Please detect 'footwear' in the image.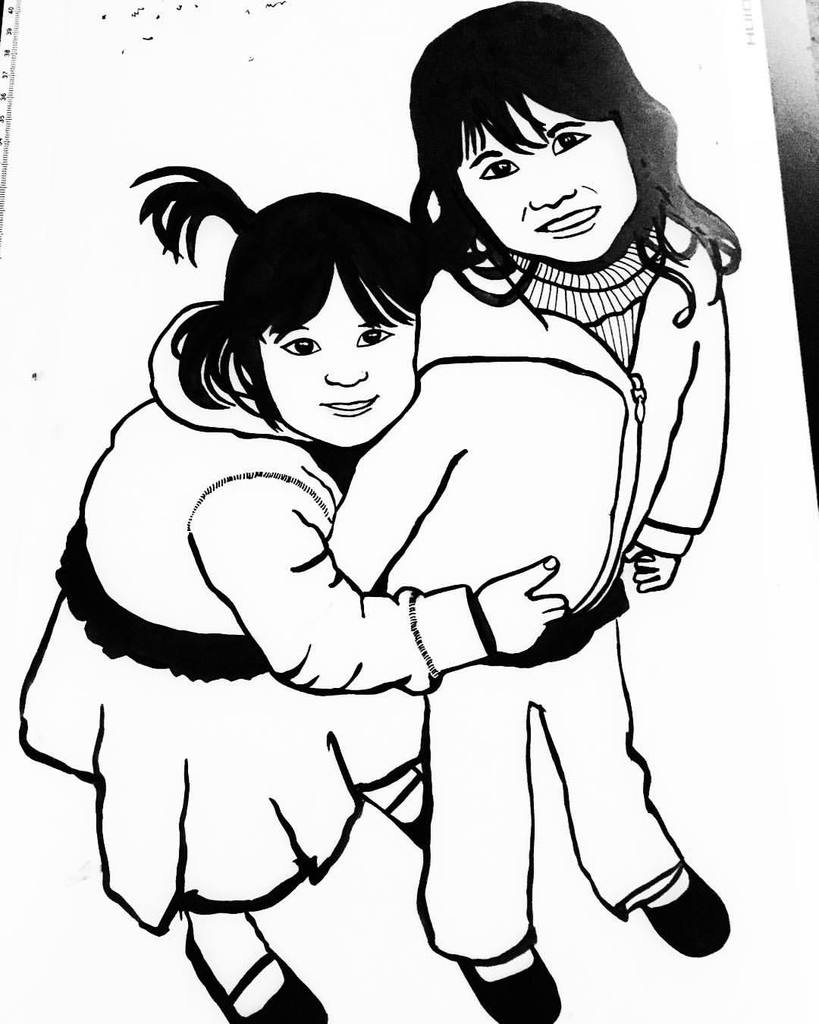
x1=452 y1=941 x2=568 y2=1023.
